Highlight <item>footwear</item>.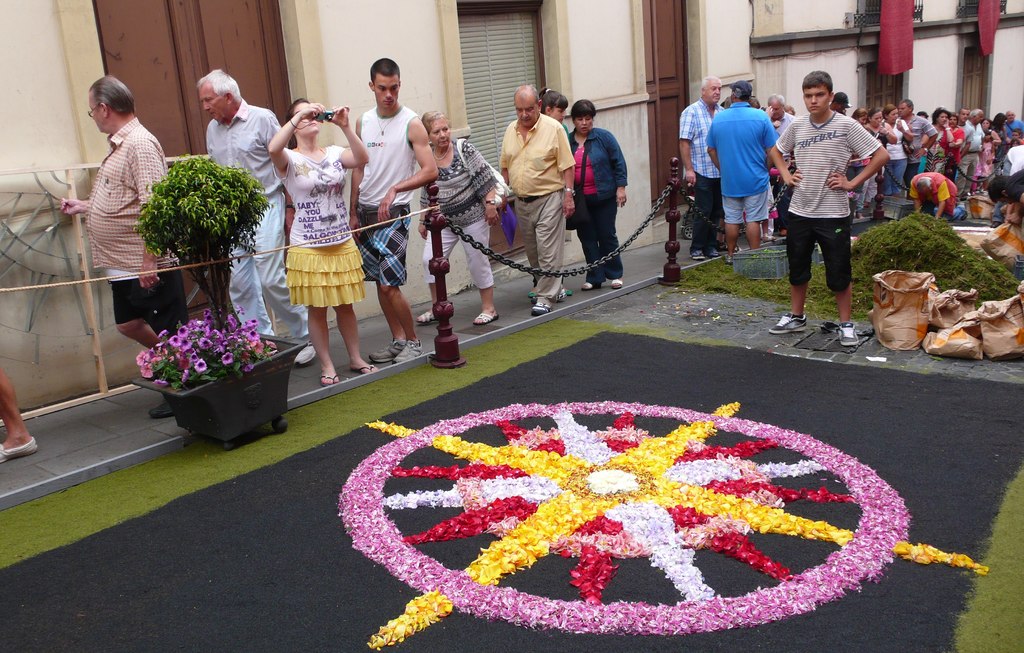
Highlighted region: (x1=365, y1=337, x2=406, y2=359).
